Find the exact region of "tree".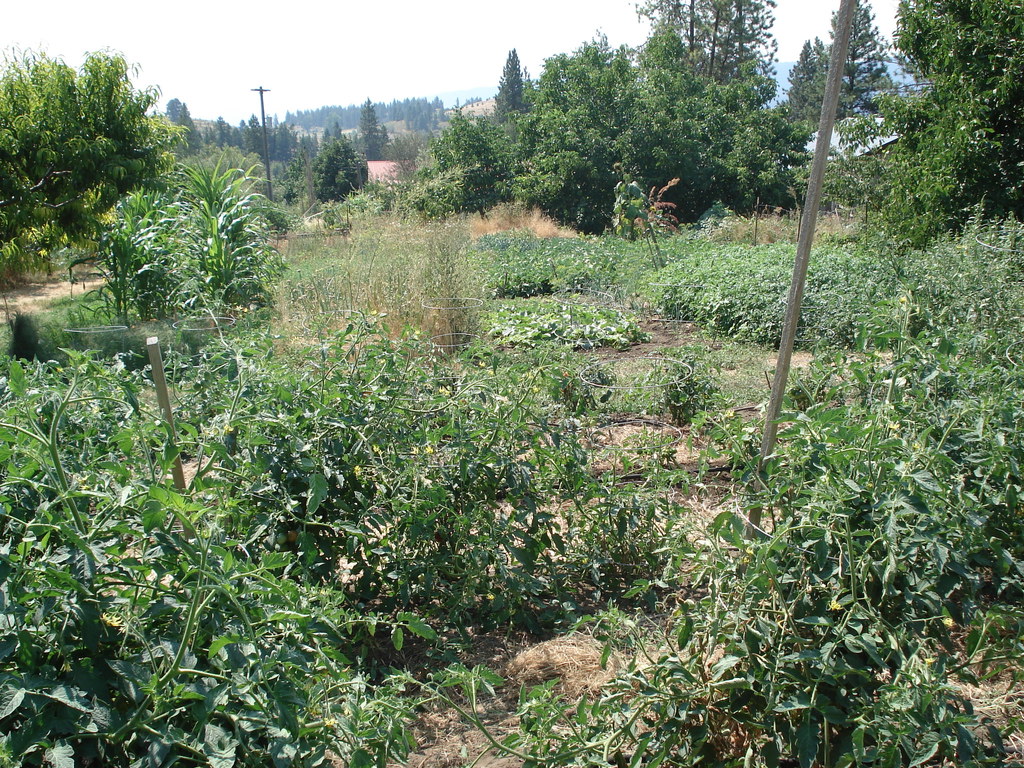
Exact region: (left=0, top=41, right=192, bottom=279).
